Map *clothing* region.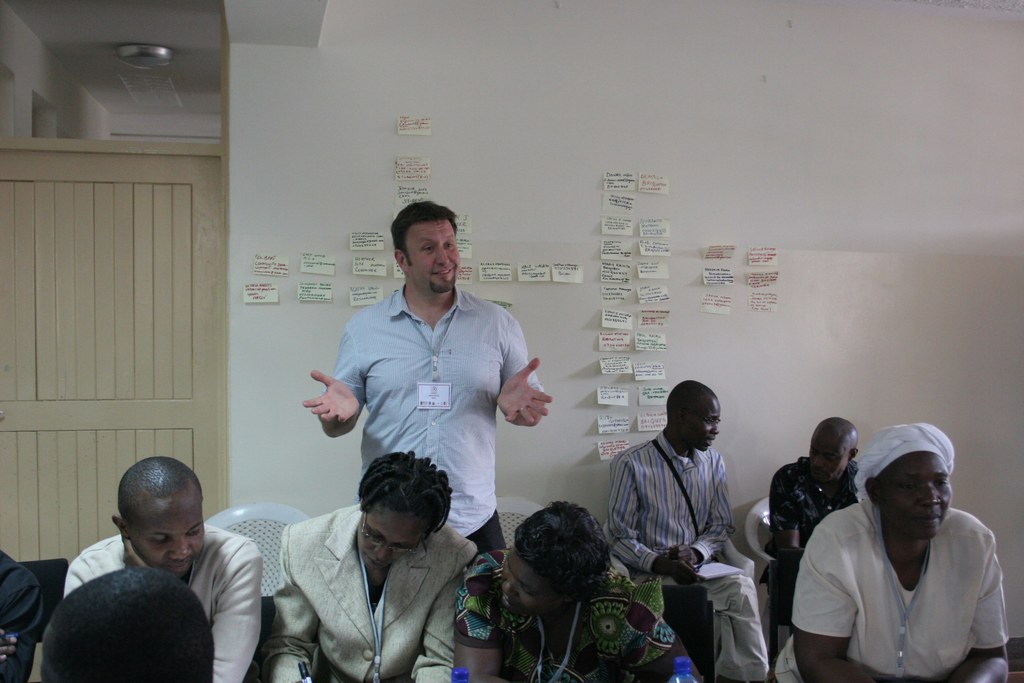
Mapped to [0, 553, 47, 682].
